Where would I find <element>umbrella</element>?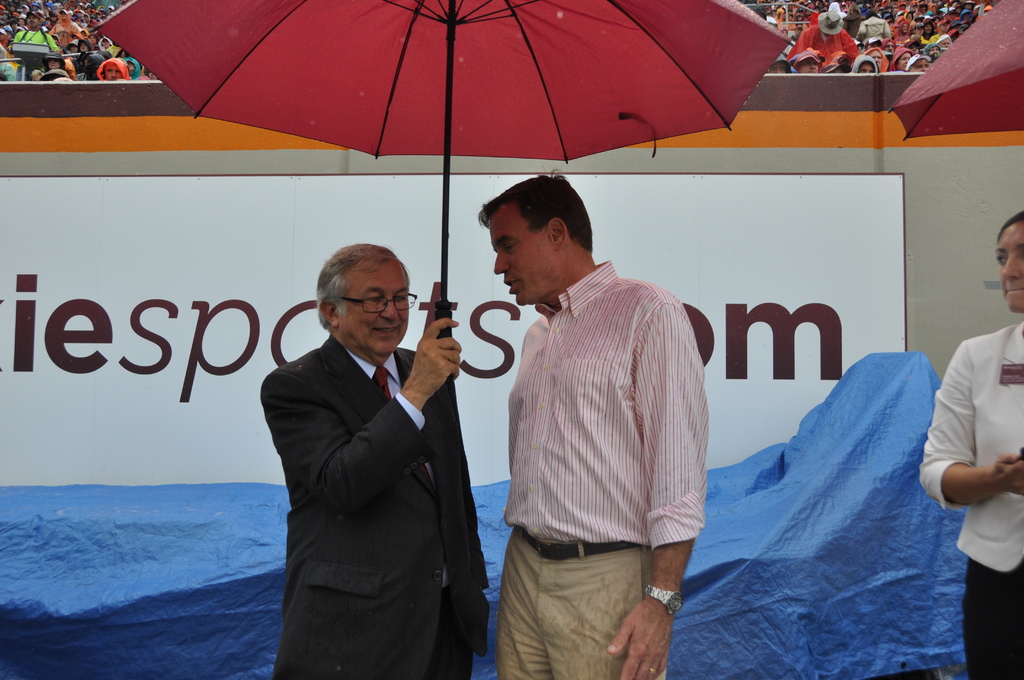
At 90:0:789:374.
